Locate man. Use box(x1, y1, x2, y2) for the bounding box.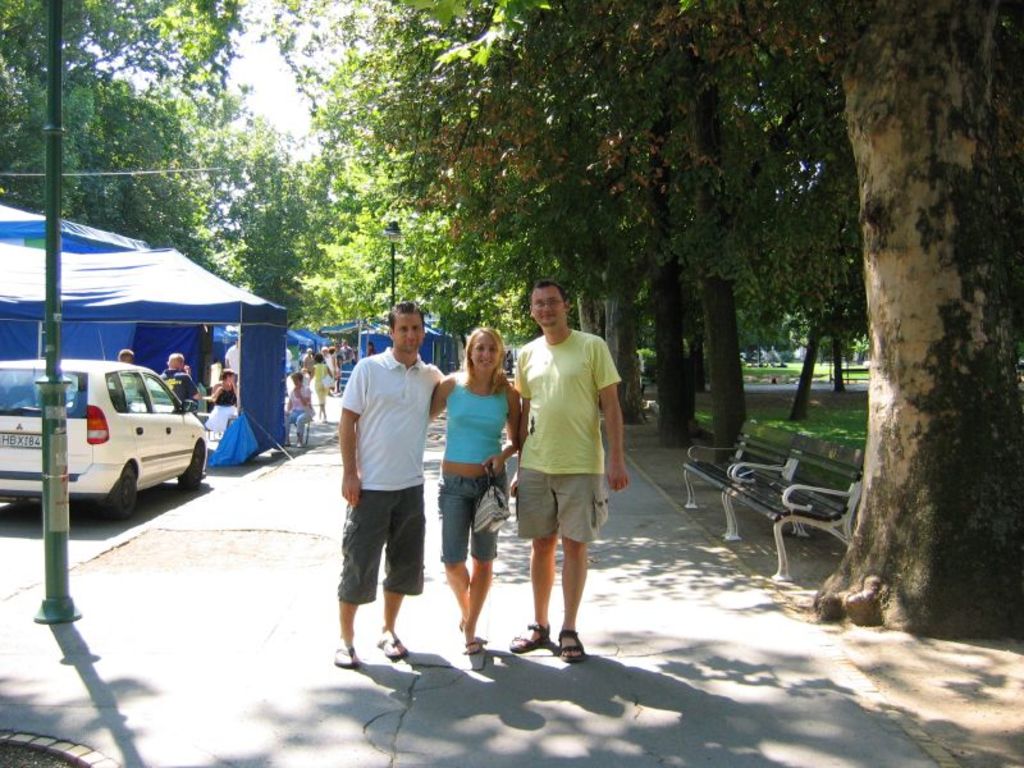
box(164, 365, 201, 404).
